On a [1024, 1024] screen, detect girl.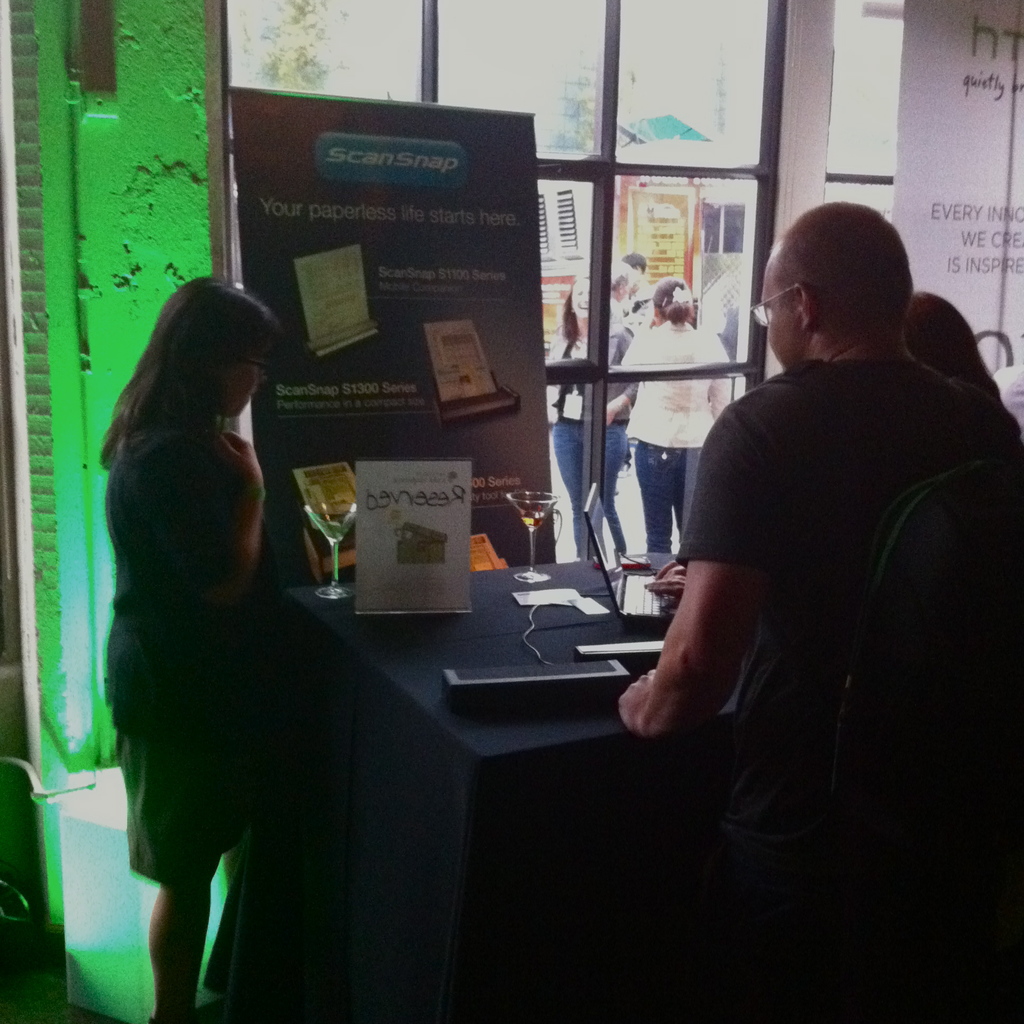
{"x1": 548, "y1": 281, "x2": 628, "y2": 560}.
